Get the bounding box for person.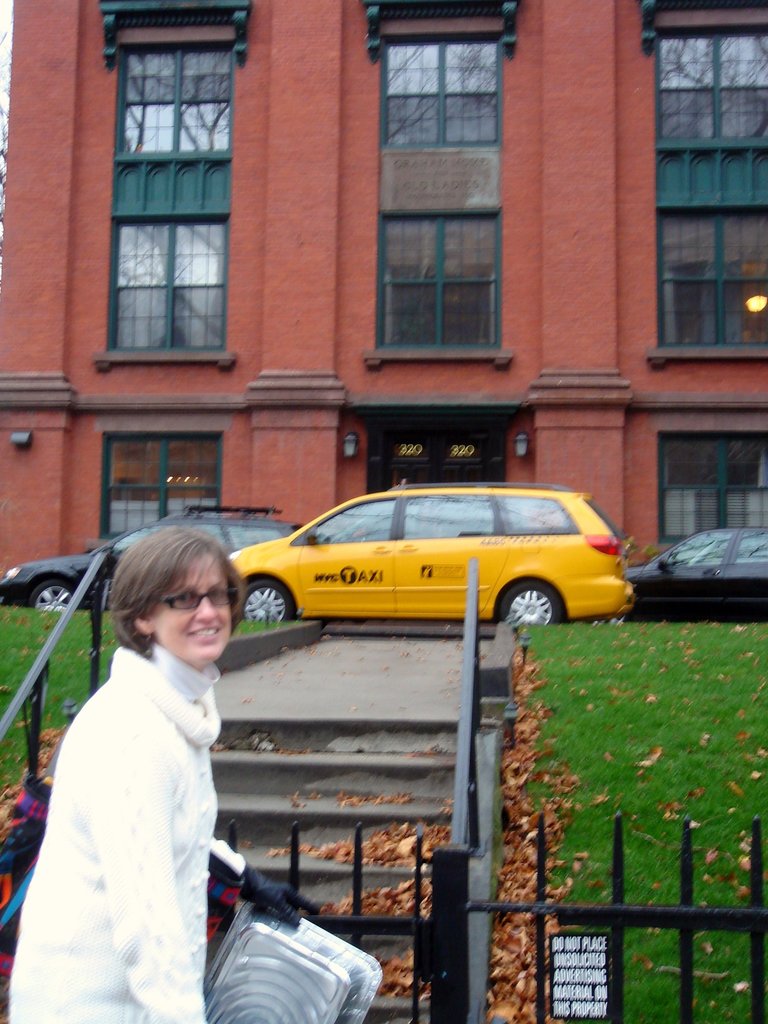
[left=0, top=520, right=313, bottom=1023].
